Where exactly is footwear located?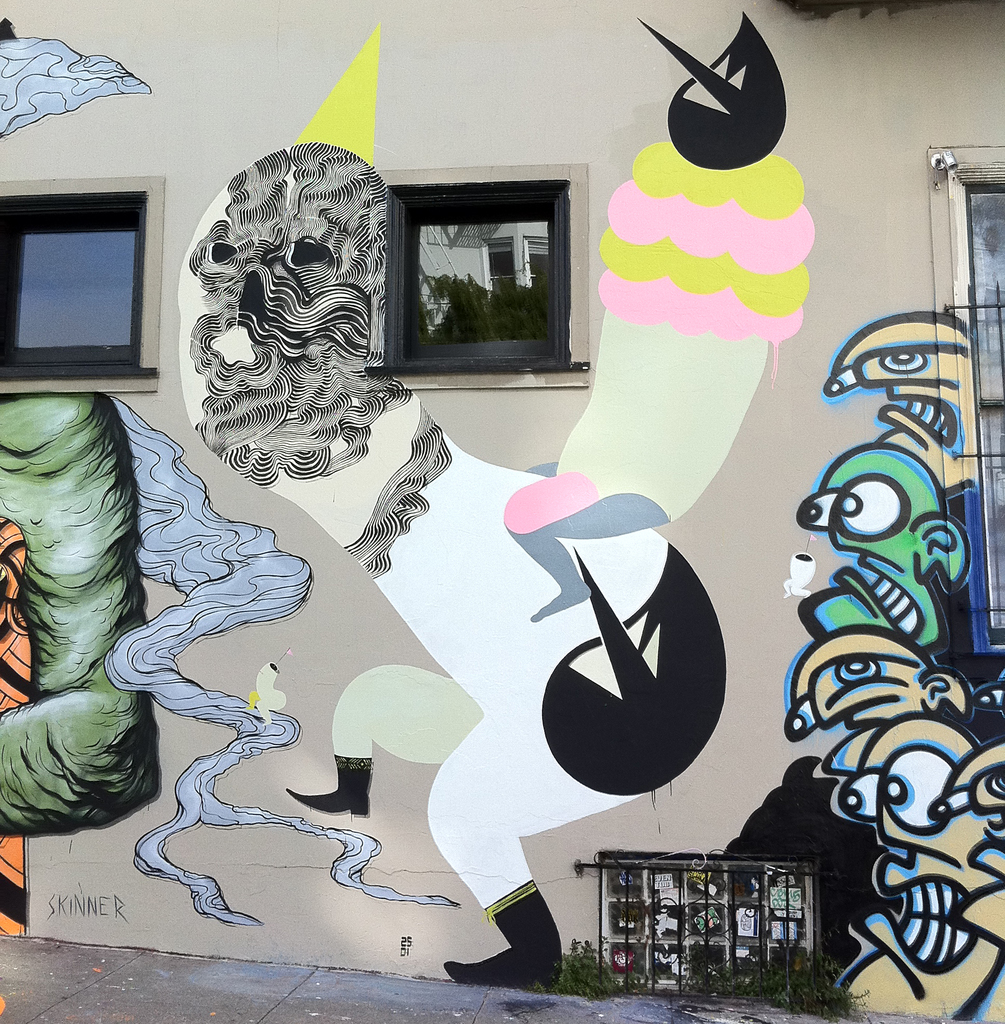
Its bounding box is bbox=(445, 881, 569, 993).
